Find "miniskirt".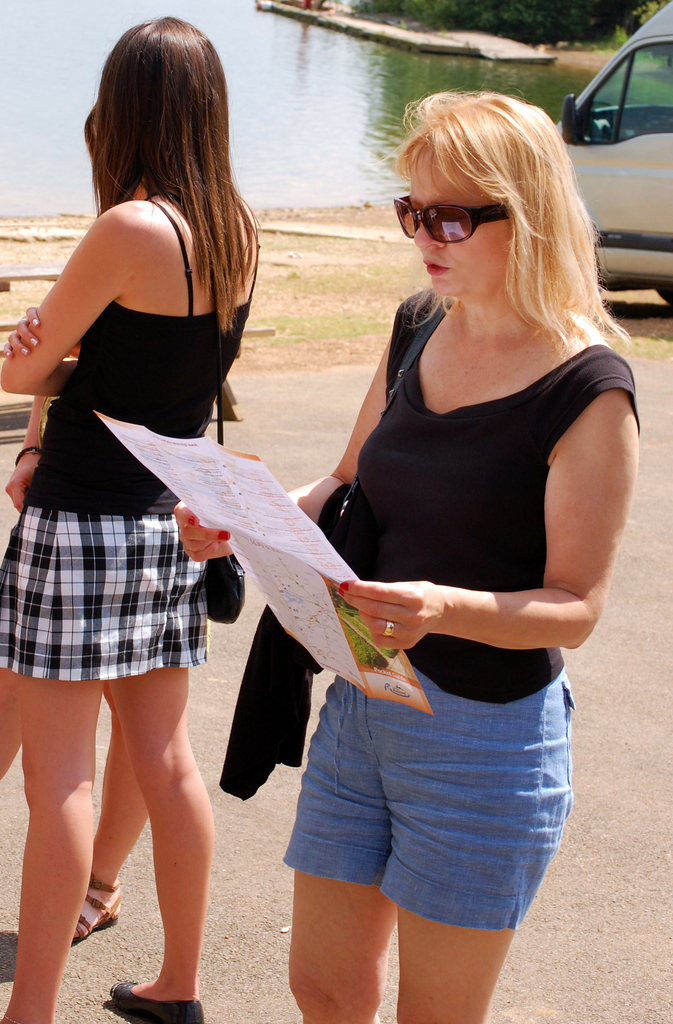
box(0, 512, 209, 686).
